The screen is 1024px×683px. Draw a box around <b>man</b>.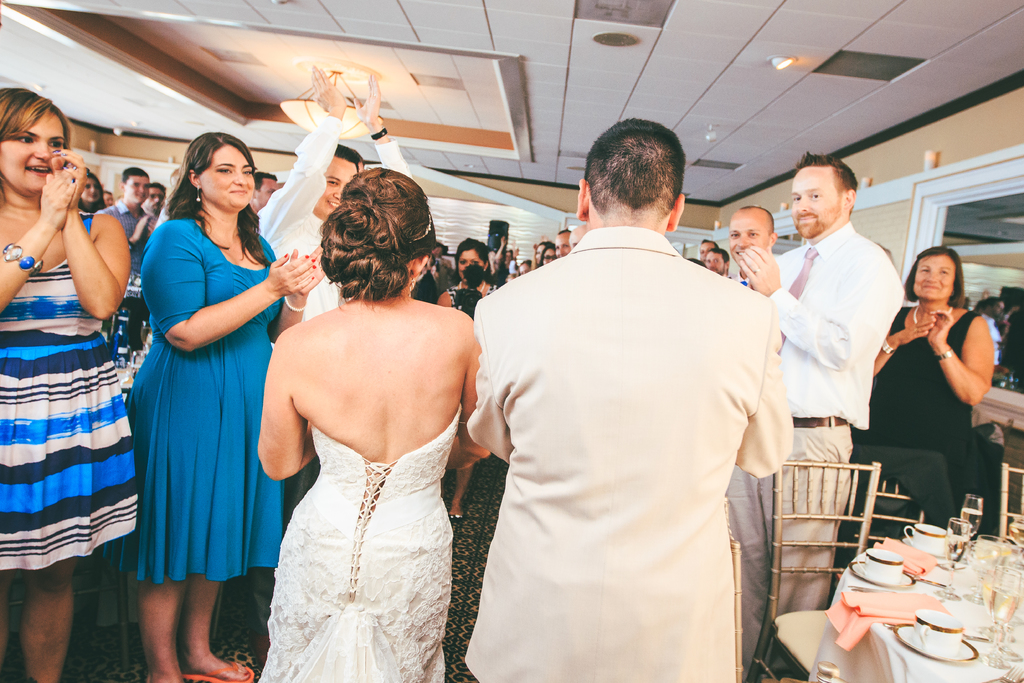
{"x1": 144, "y1": 181, "x2": 164, "y2": 226}.
